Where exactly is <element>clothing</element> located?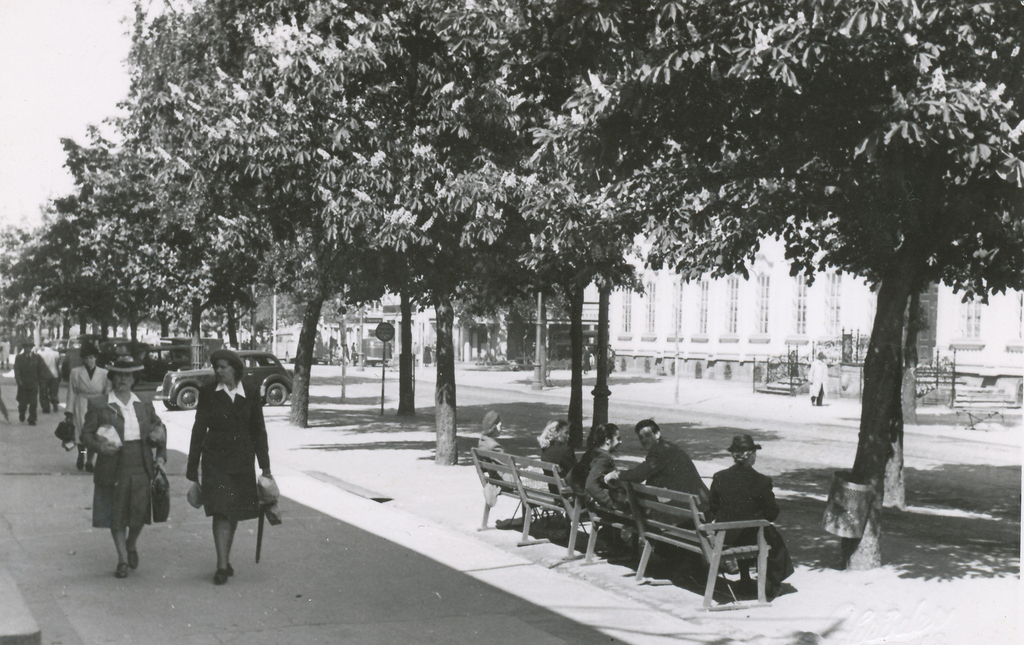
Its bounding box is [left=80, top=383, right=169, bottom=532].
